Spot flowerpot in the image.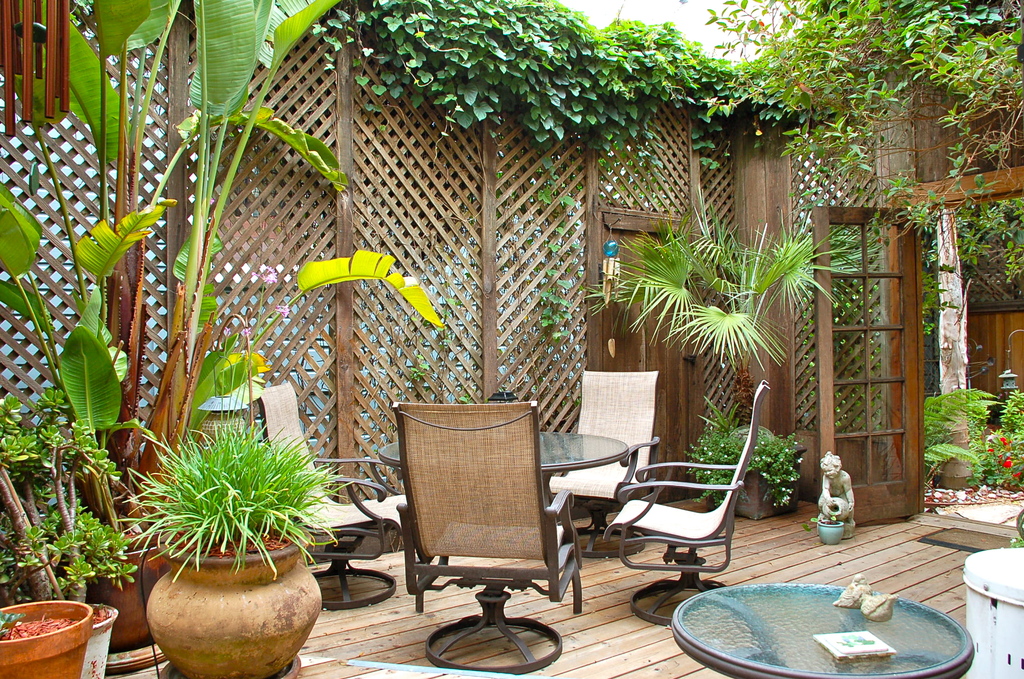
flowerpot found at 722:439:803:514.
